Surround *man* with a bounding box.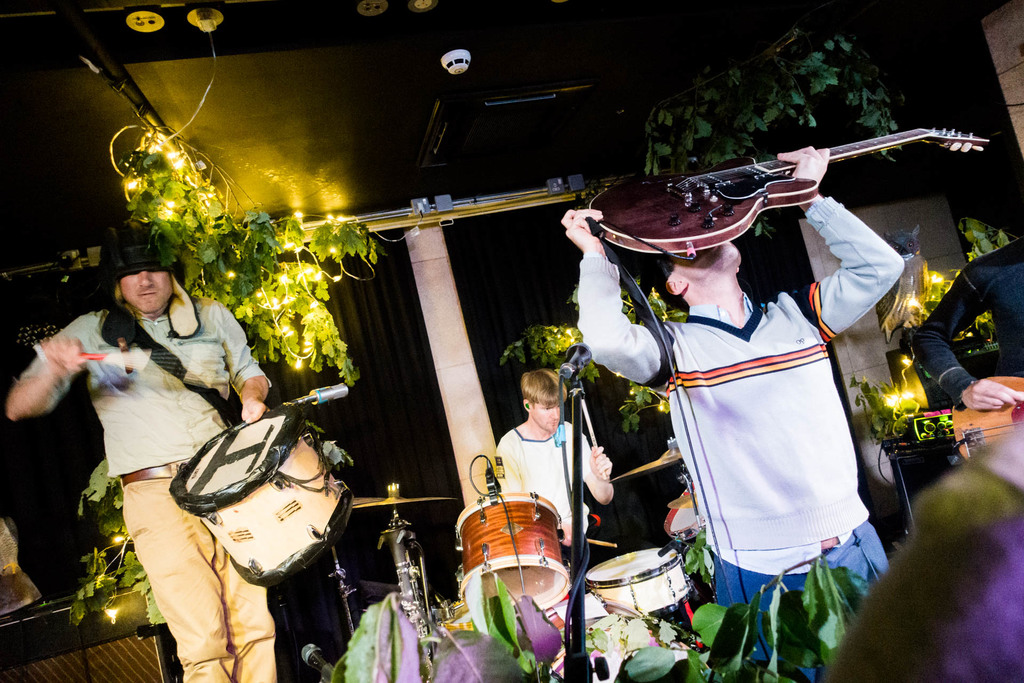
<box>559,146,906,682</box>.
